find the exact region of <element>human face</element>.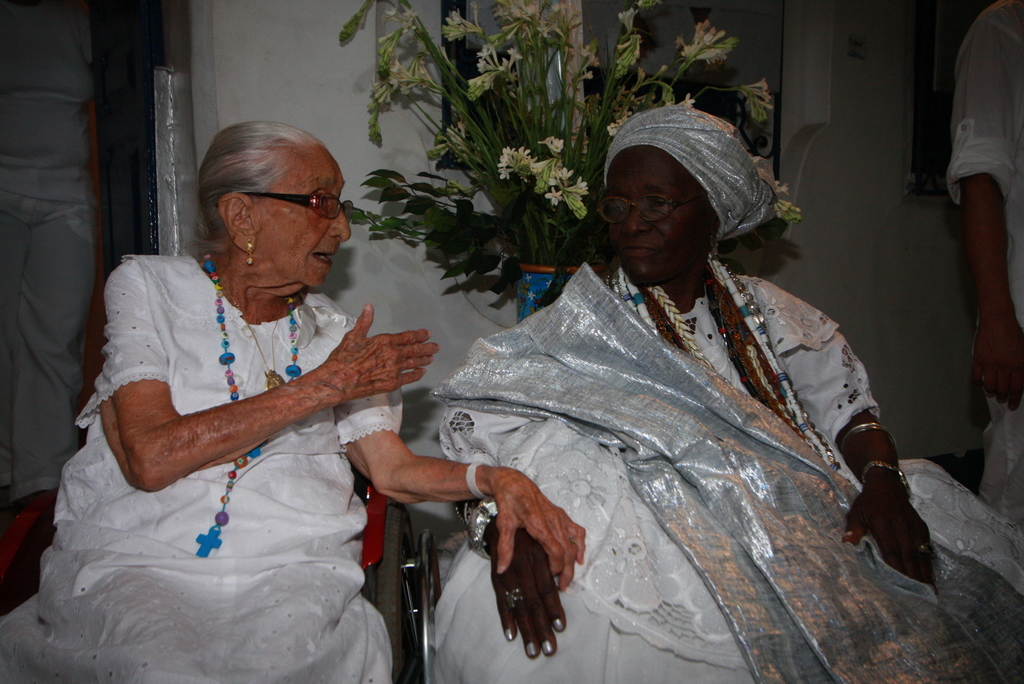
Exact region: rect(609, 147, 710, 280).
